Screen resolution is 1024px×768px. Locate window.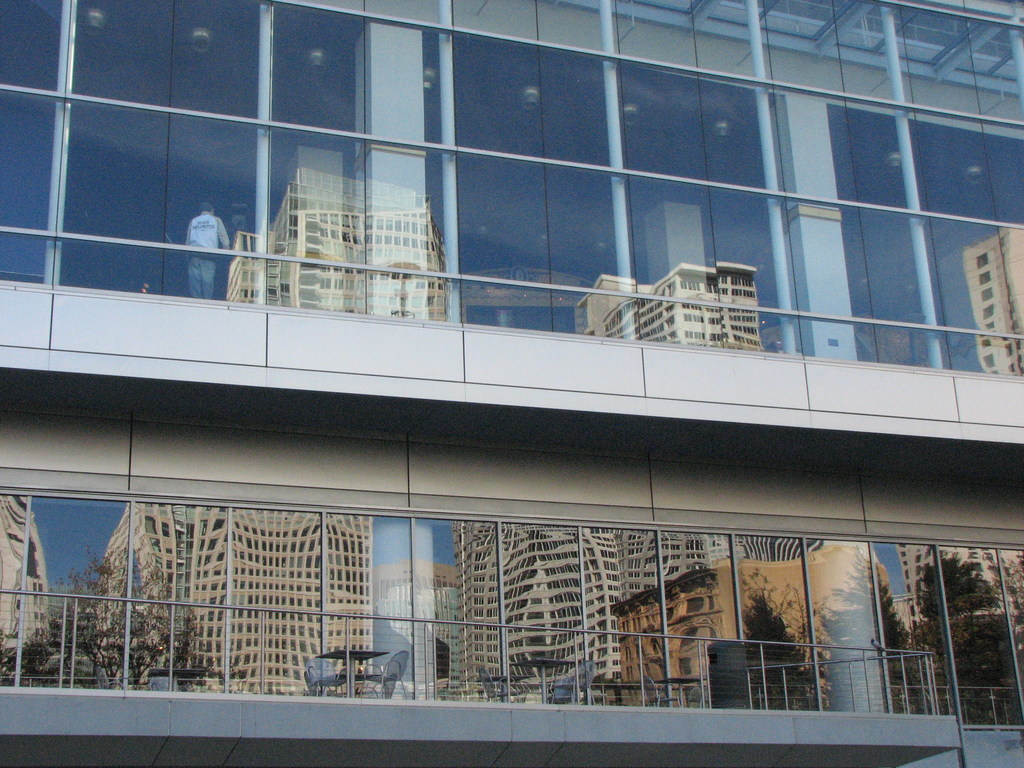
x1=423, y1=26, x2=797, y2=356.
